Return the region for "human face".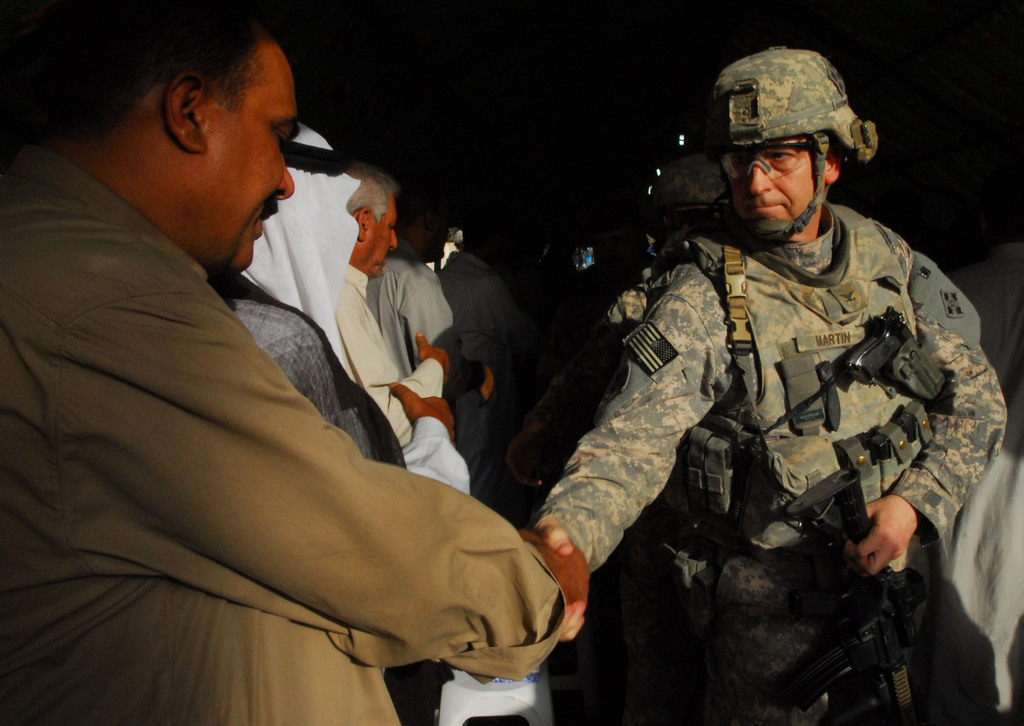
371 194 398 279.
